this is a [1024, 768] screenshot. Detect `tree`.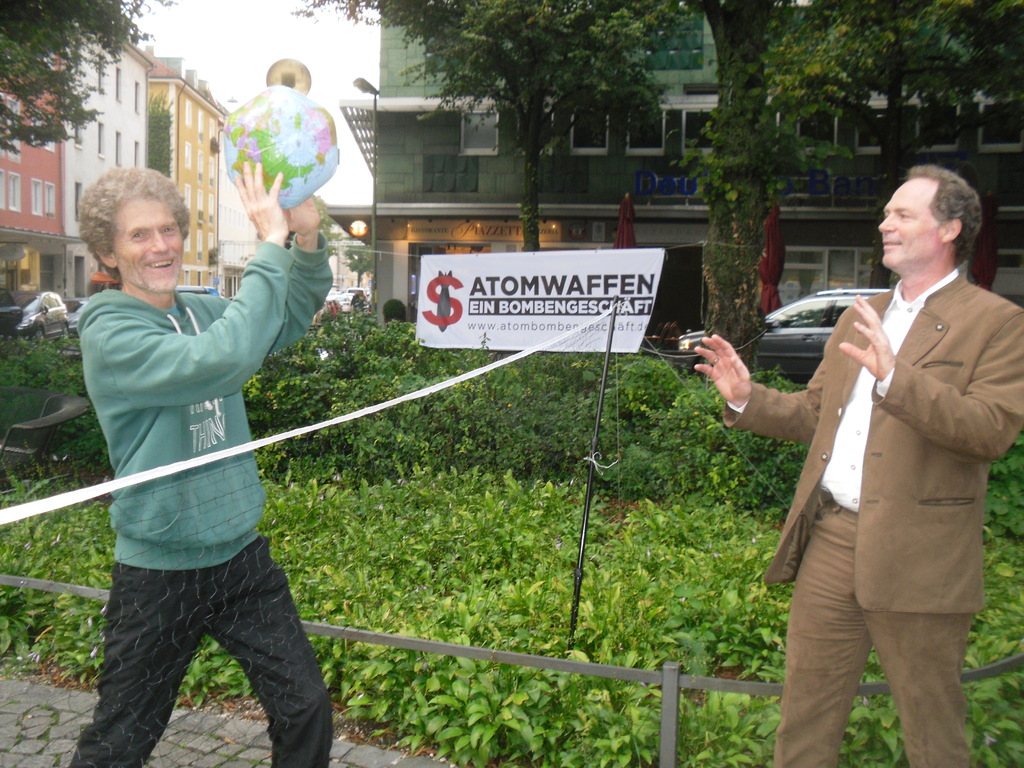
bbox(0, 0, 175, 157).
